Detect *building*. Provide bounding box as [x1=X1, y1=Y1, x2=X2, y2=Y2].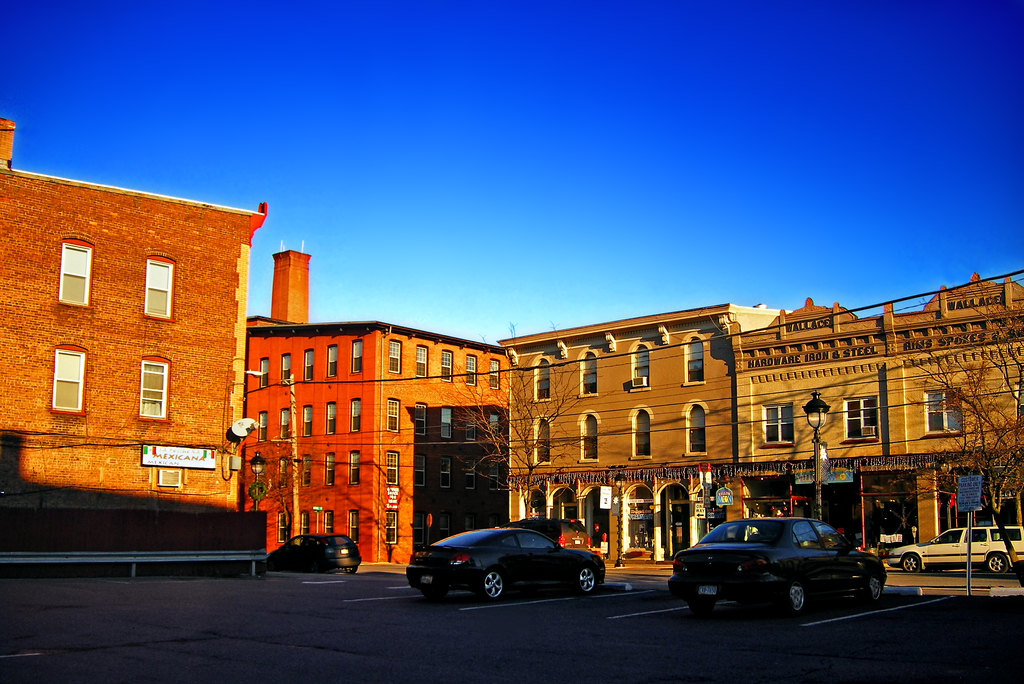
[x1=236, y1=241, x2=509, y2=566].
